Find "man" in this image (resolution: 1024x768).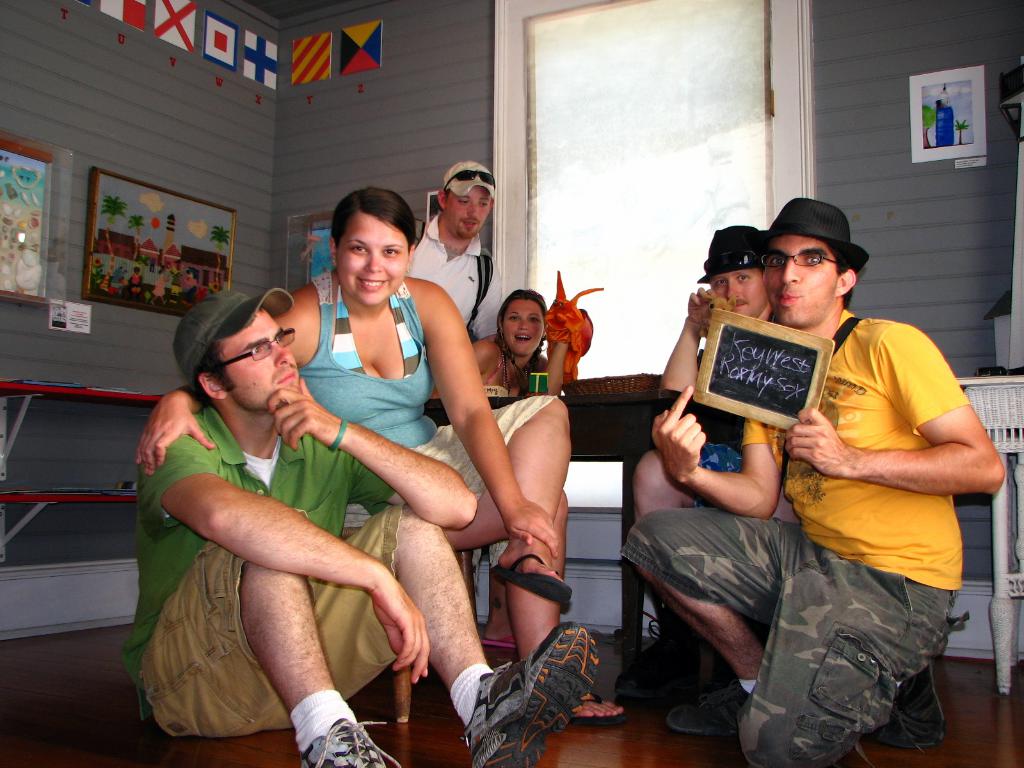
682 196 996 740.
